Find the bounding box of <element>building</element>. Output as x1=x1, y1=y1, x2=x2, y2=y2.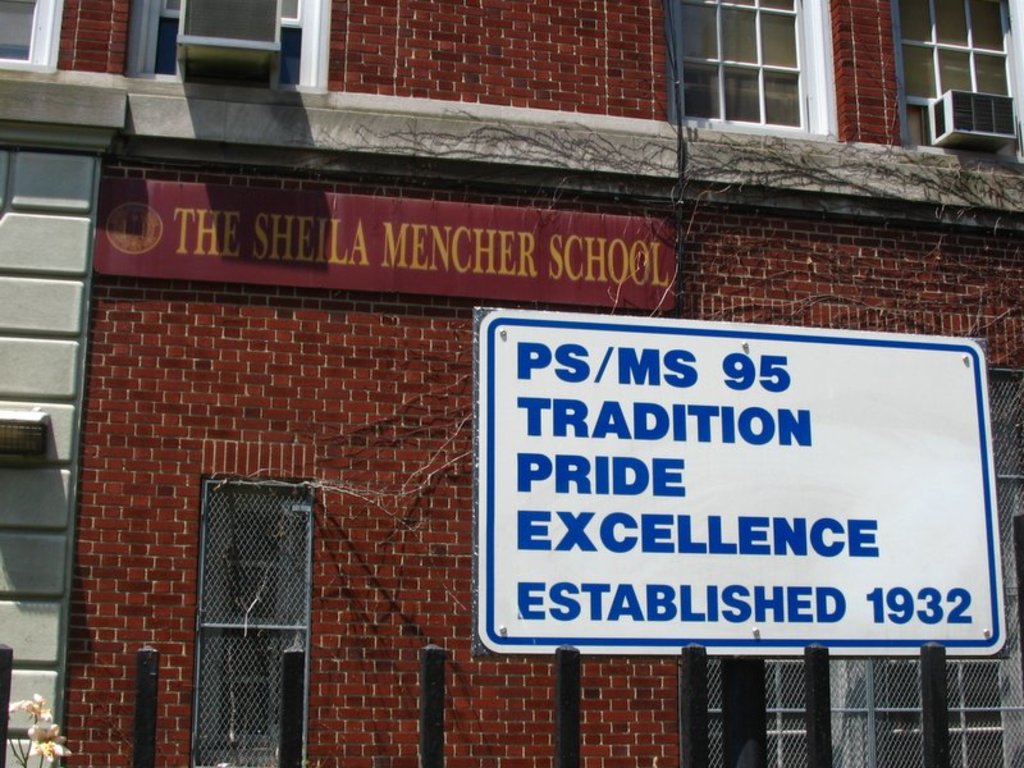
x1=0, y1=0, x2=1019, y2=767.
